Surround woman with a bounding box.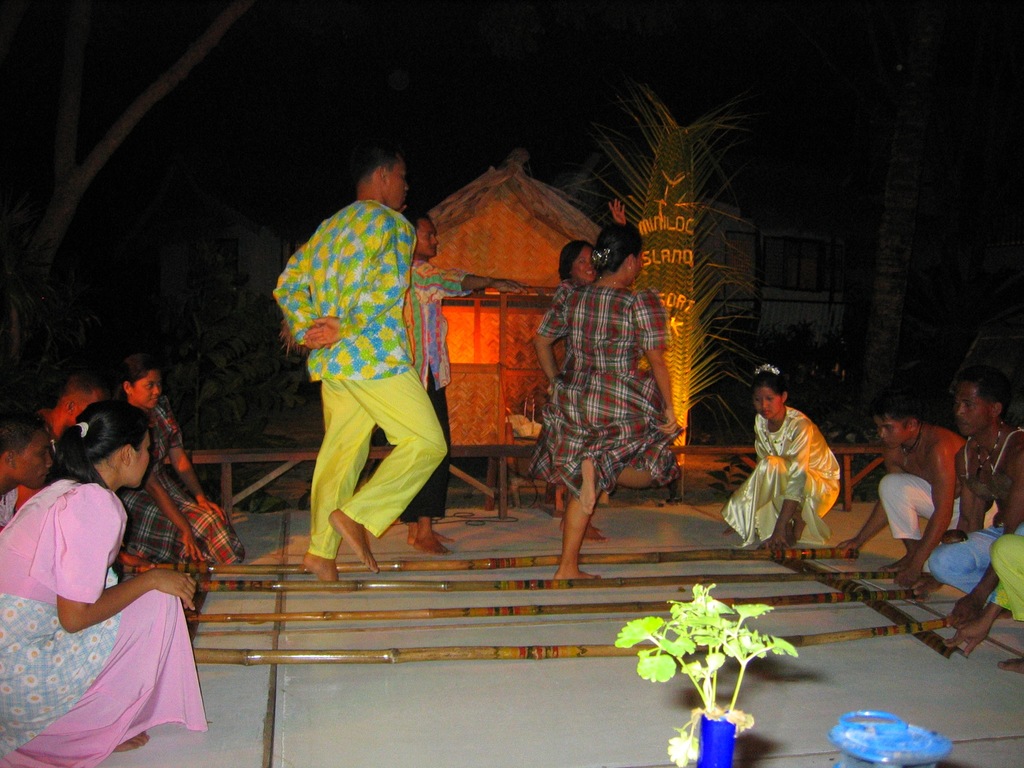
crop(548, 195, 636, 544).
